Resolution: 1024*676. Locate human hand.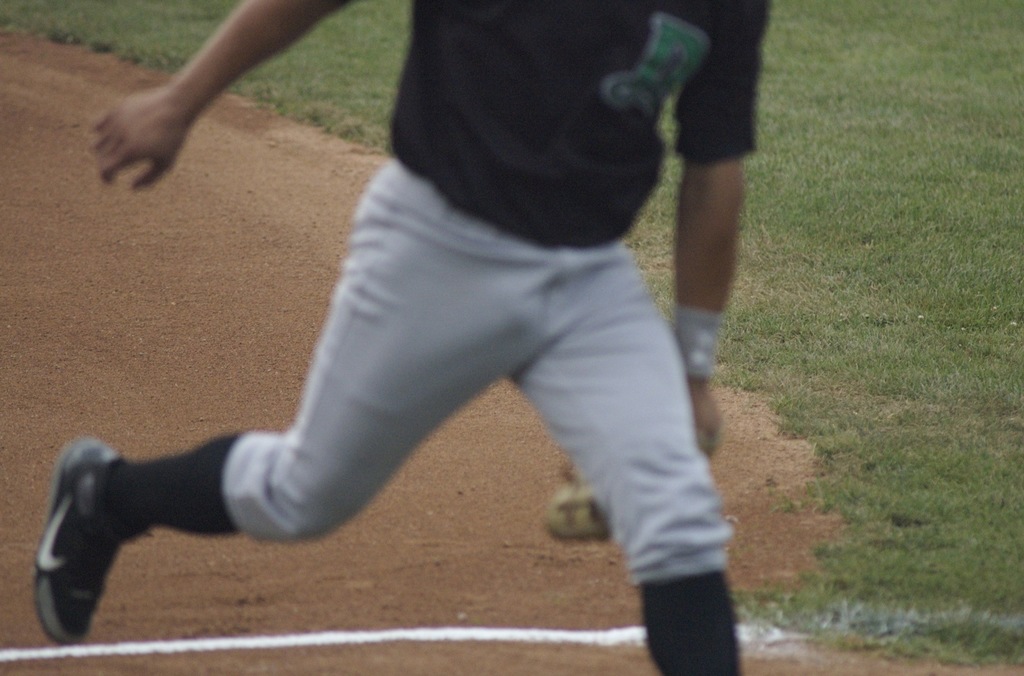
locate(84, 40, 250, 178).
